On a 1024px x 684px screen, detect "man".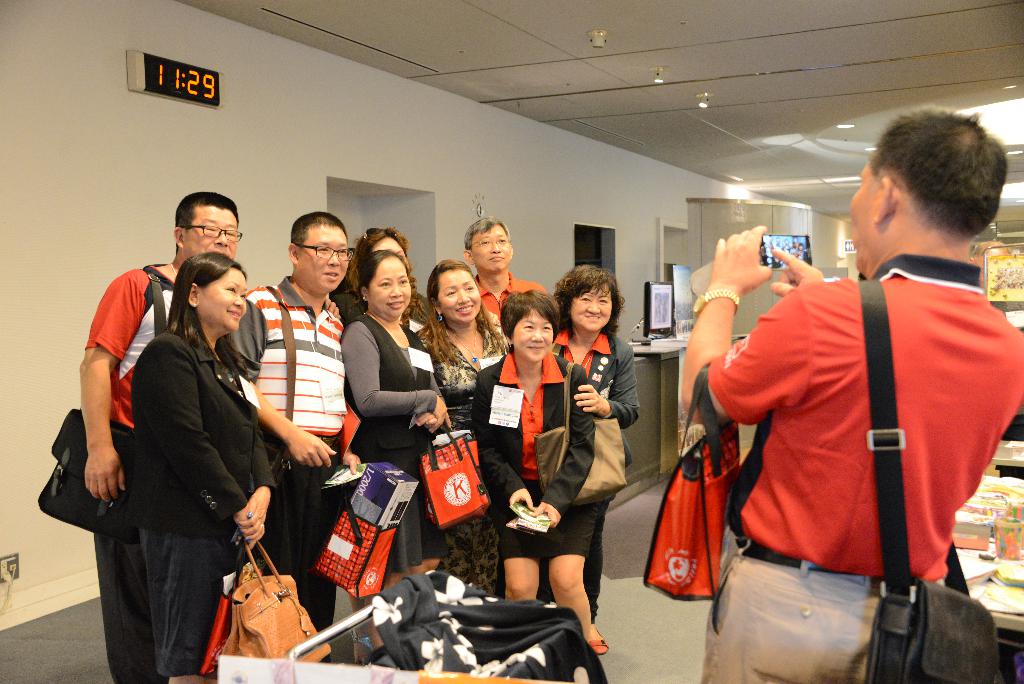
locate(236, 213, 350, 641).
